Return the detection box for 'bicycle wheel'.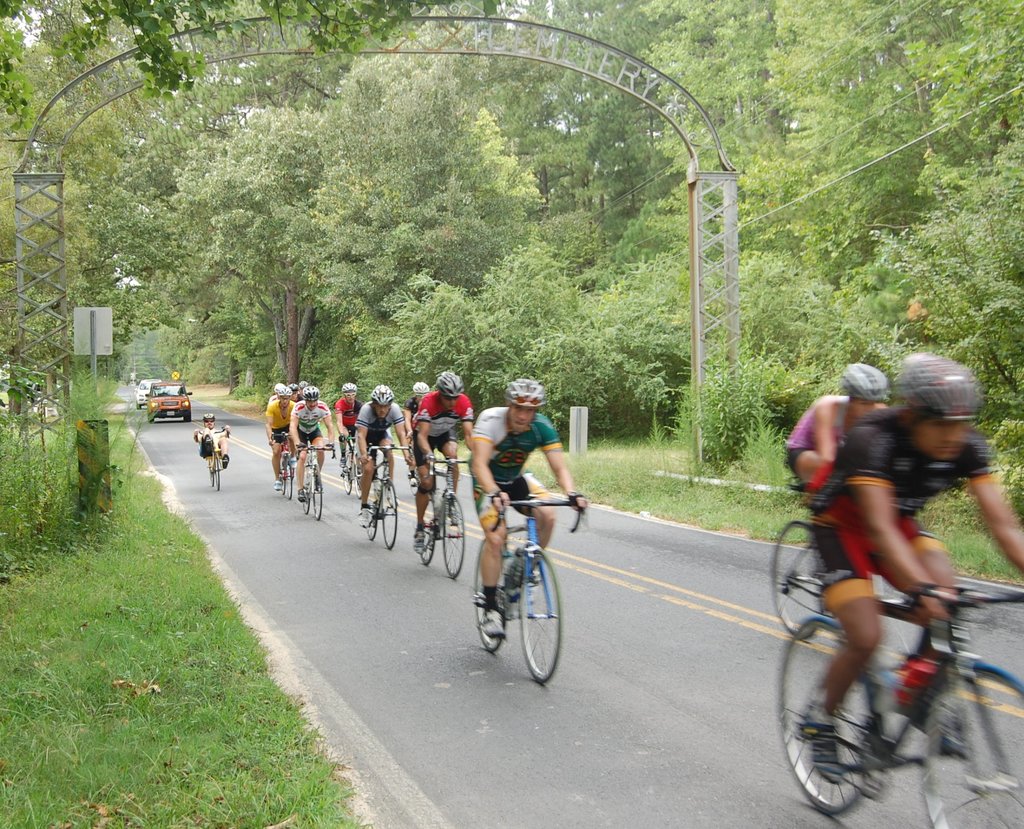
detection(915, 659, 1023, 828).
